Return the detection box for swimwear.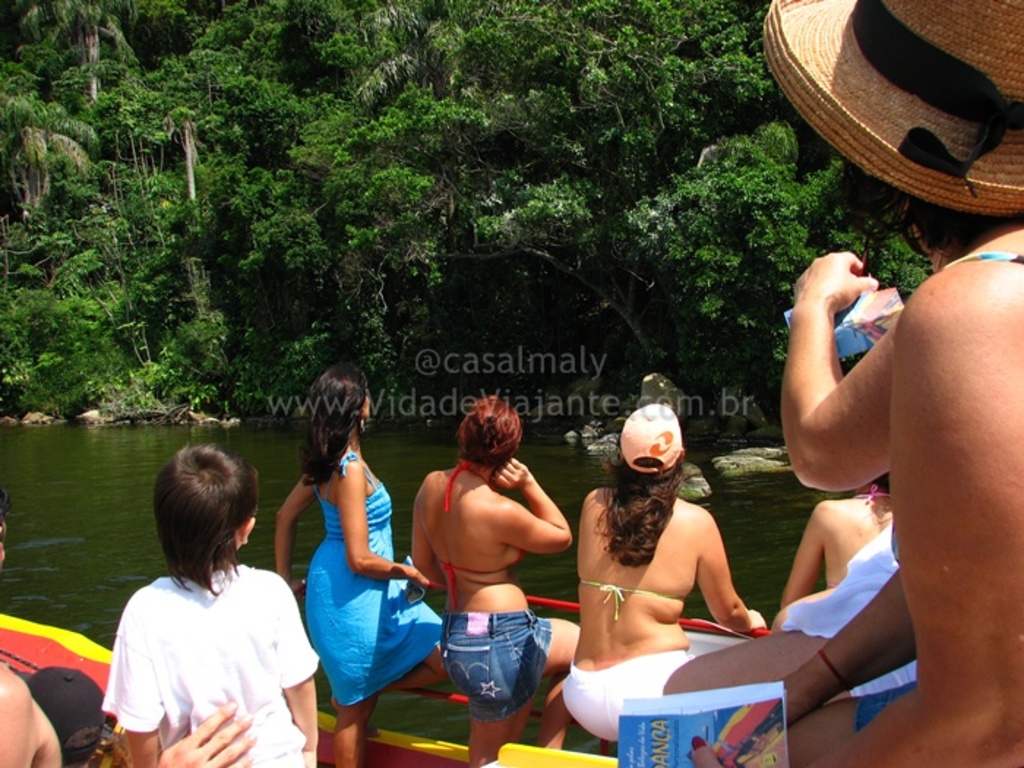
{"left": 436, "top": 609, "right": 550, "bottom": 726}.
